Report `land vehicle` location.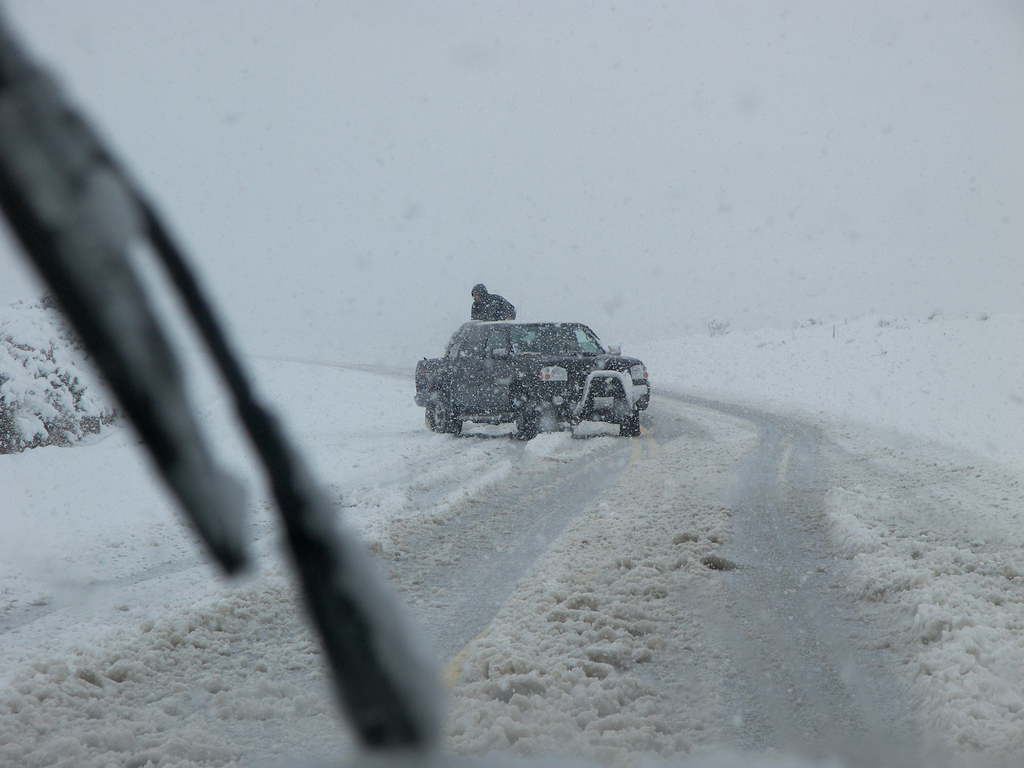
Report: x1=394 y1=299 x2=650 y2=451.
